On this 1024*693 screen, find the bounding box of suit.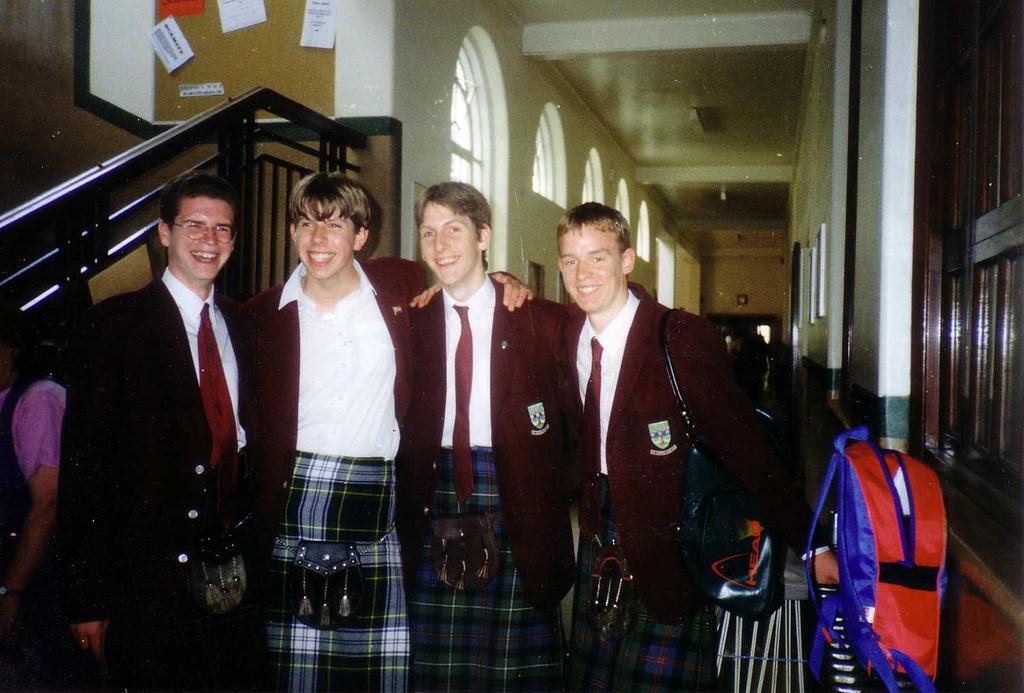
Bounding box: 27 261 264 692.
